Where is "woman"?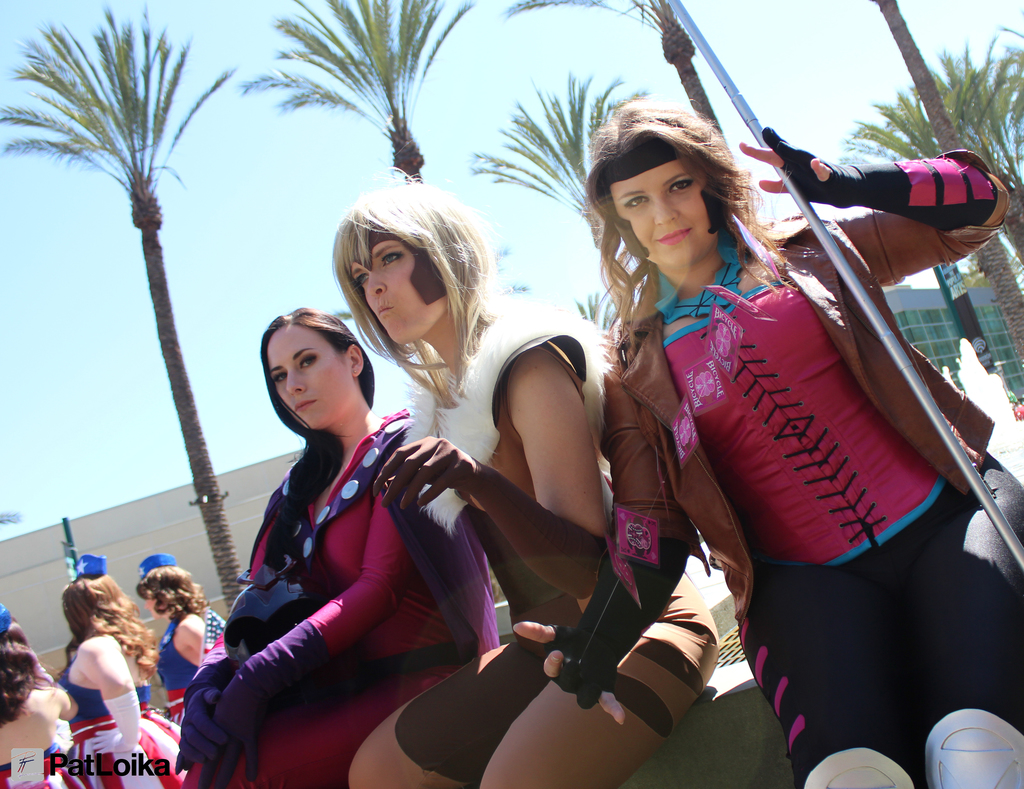
<bbox>513, 97, 1023, 788</bbox>.
